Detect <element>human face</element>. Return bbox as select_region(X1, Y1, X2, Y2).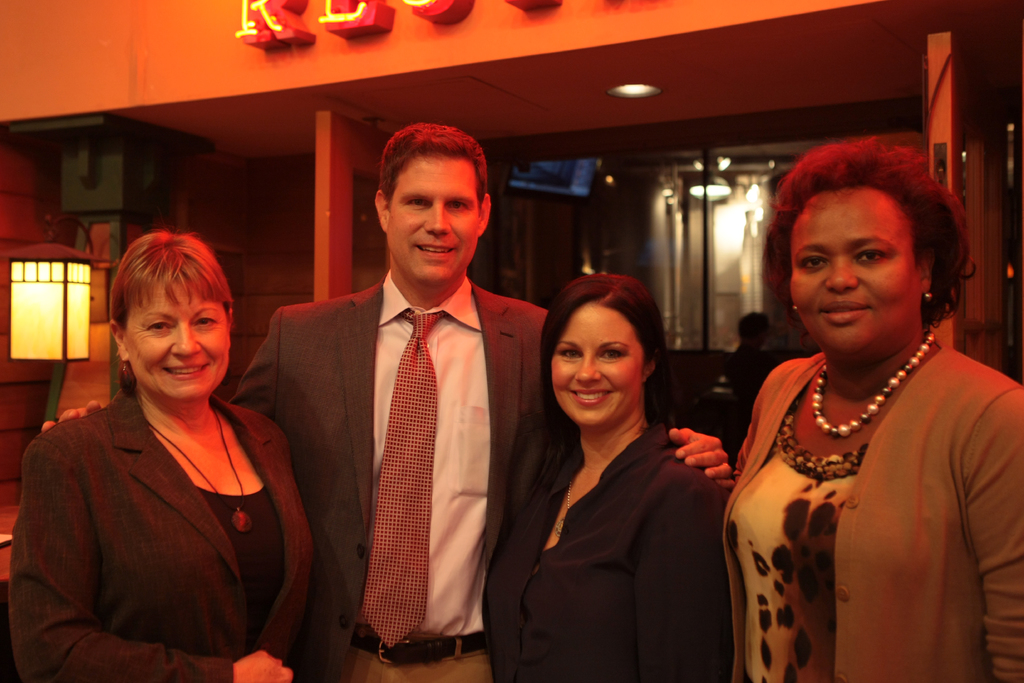
select_region(791, 190, 922, 356).
